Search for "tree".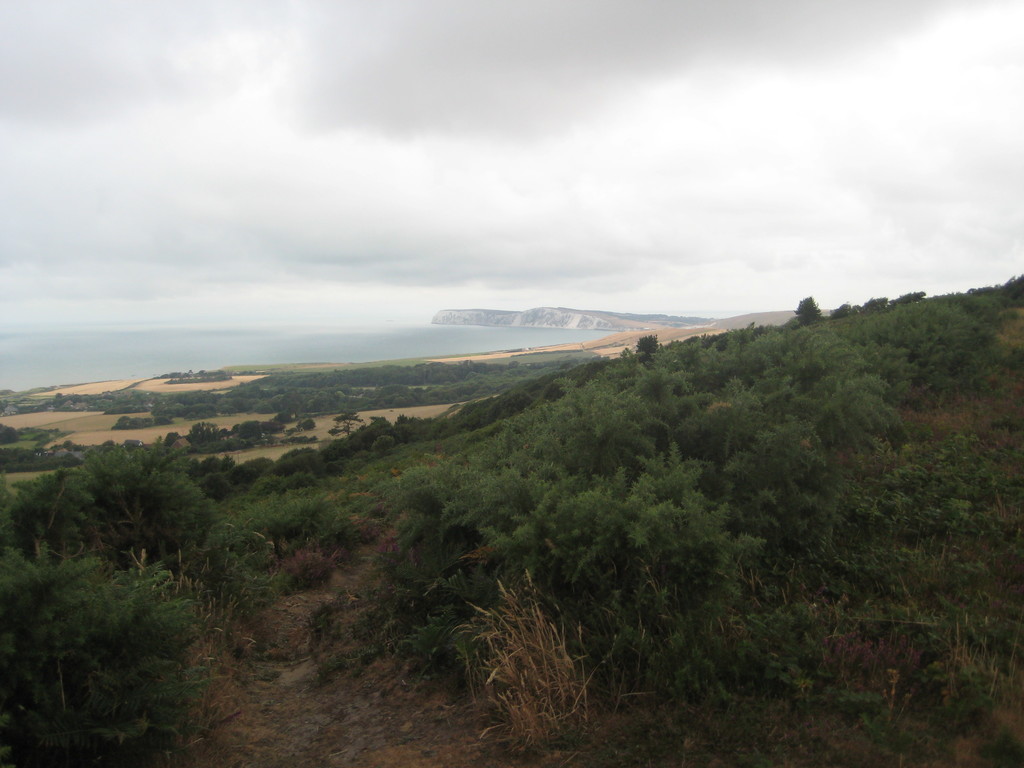
Found at select_region(0, 547, 214, 767).
